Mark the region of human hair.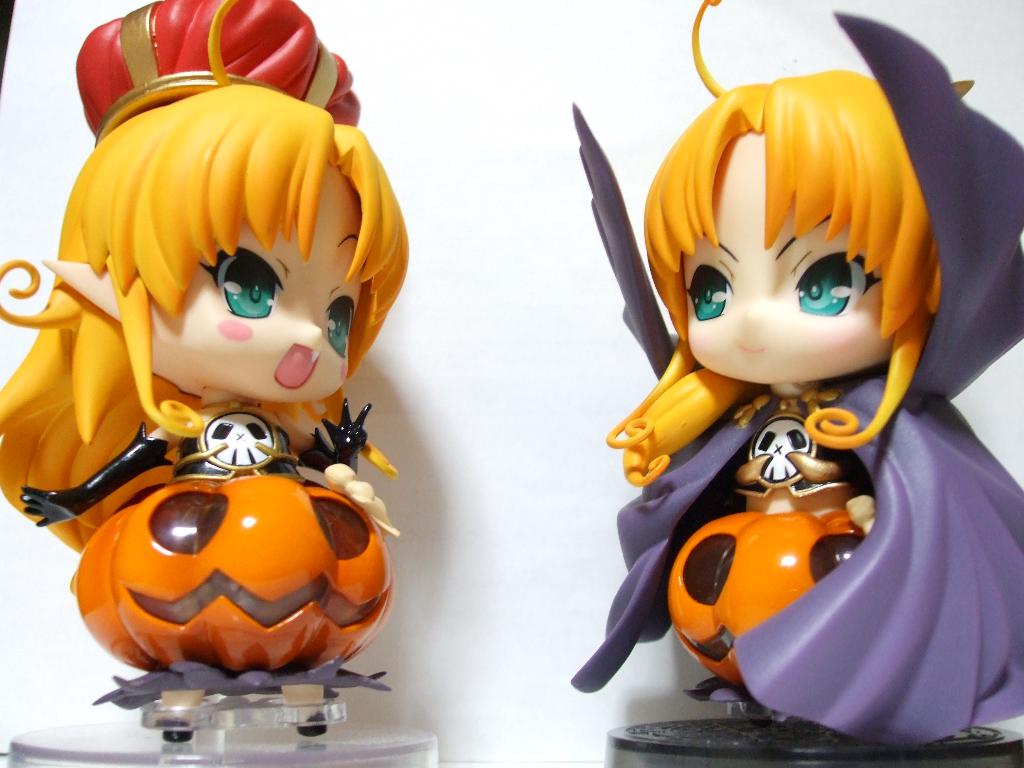
Region: (left=0, top=81, right=399, bottom=550).
